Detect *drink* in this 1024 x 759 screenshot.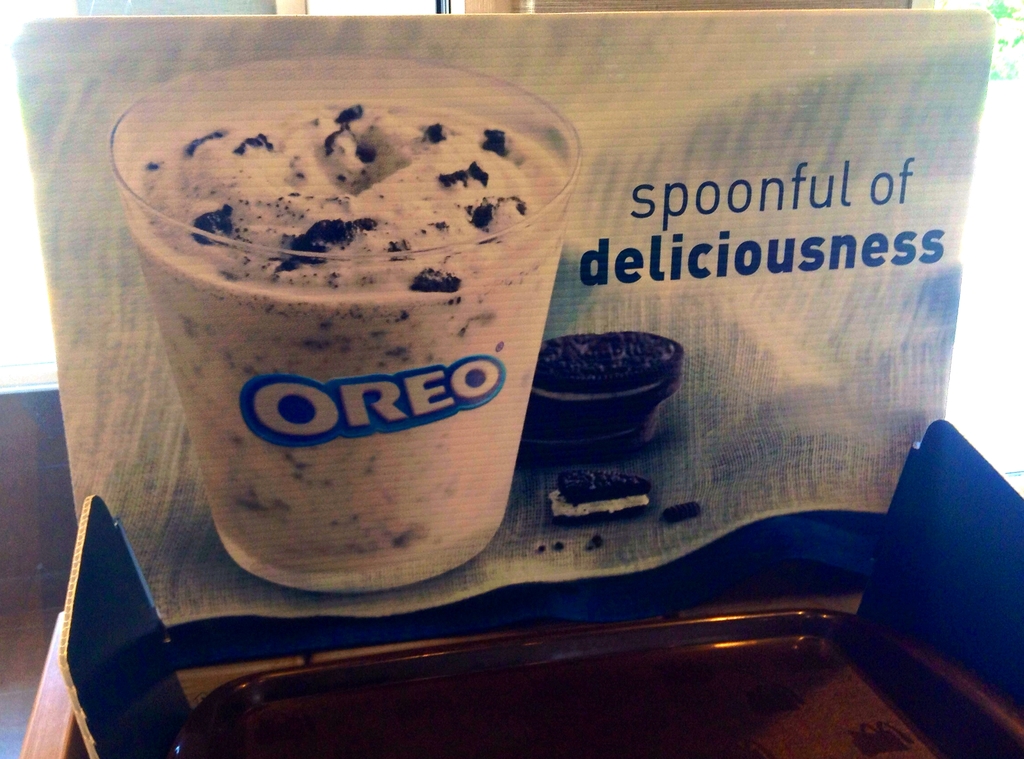
Detection: bbox(95, 68, 600, 611).
